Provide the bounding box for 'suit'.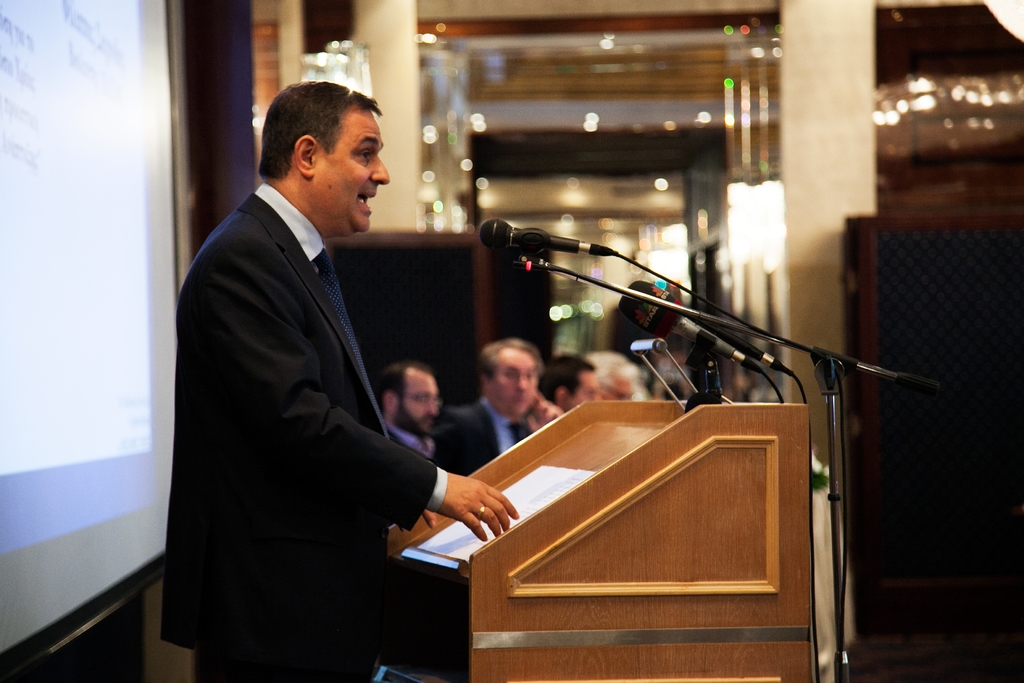
select_region(150, 113, 468, 668).
